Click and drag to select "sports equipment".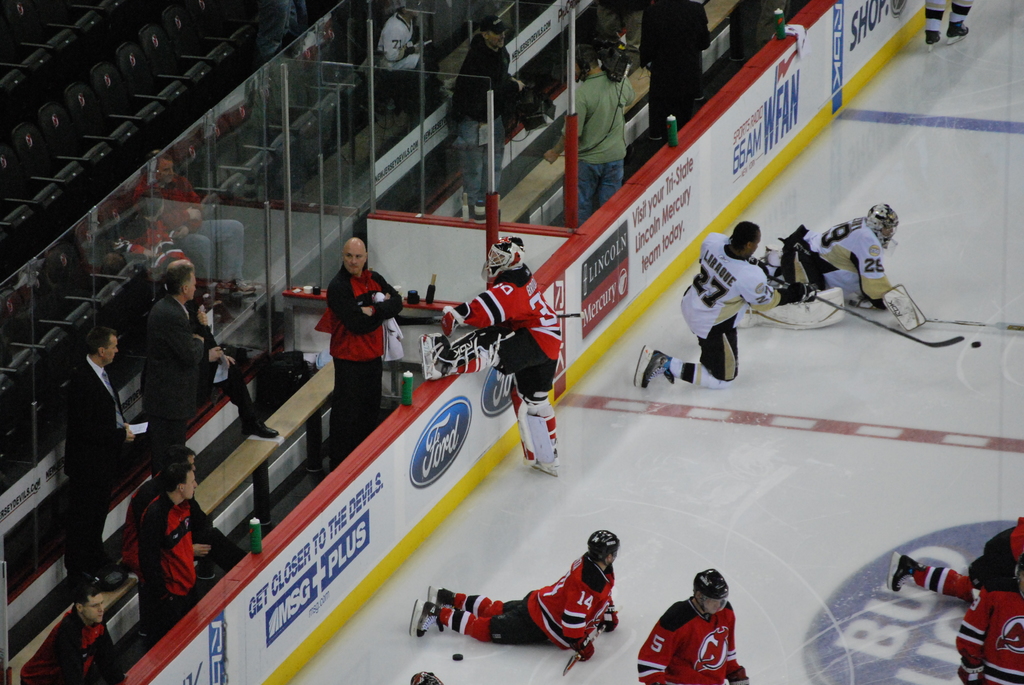
Selection: x1=510 y1=384 x2=564 y2=471.
